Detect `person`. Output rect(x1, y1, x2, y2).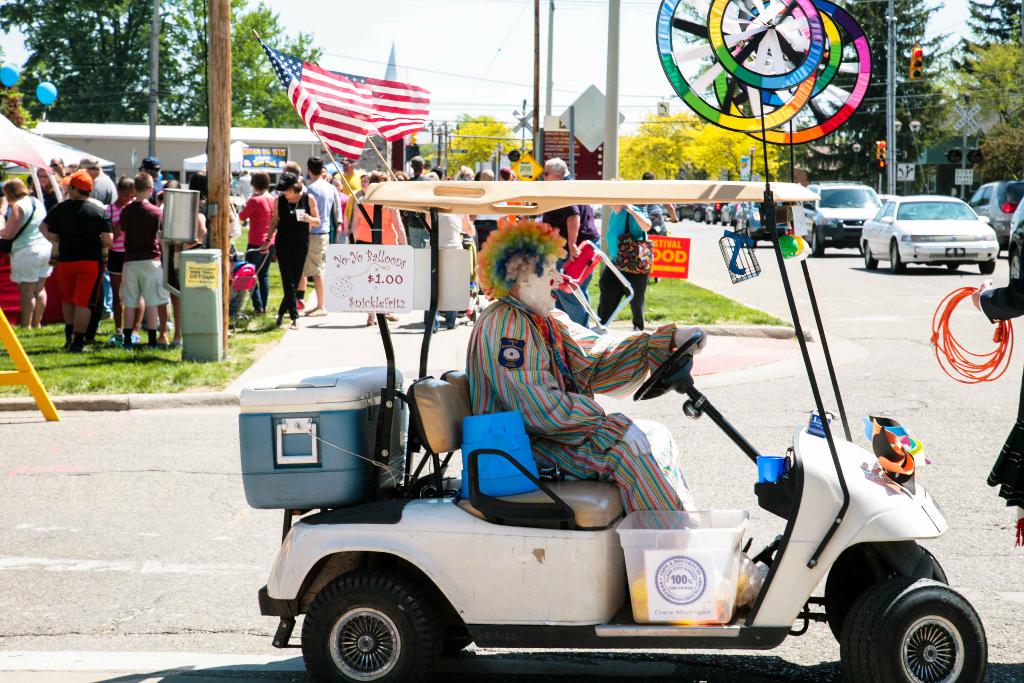
rect(307, 156, 343, 313).
